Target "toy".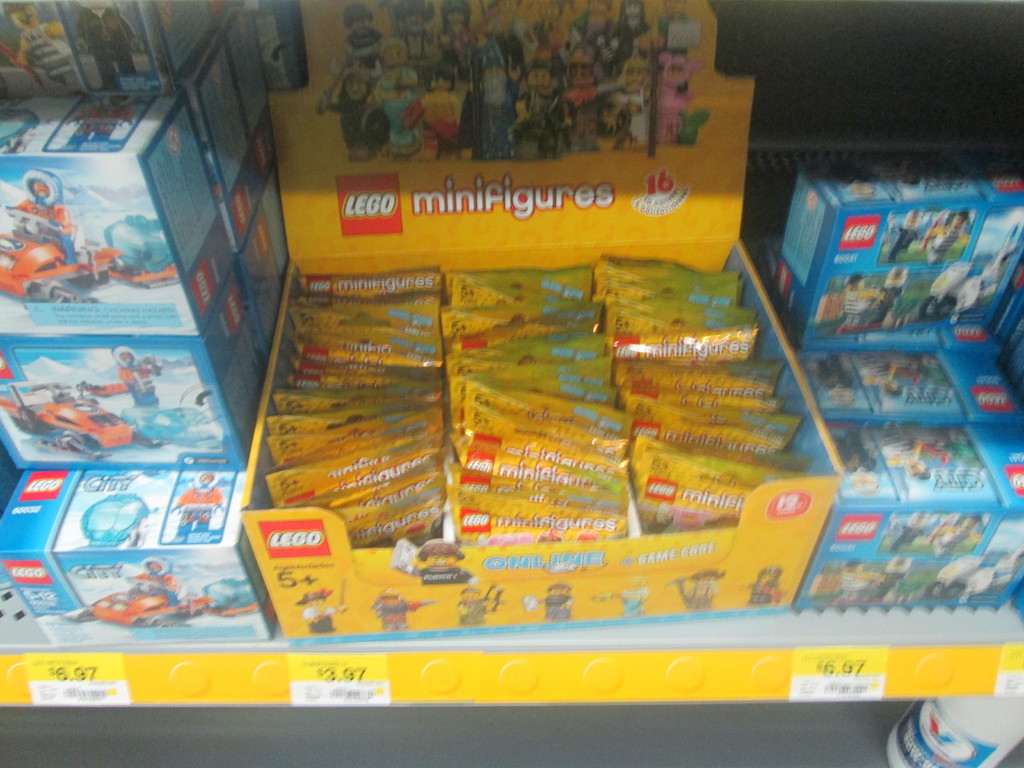
Target region: BBox(75, 0, 141, 94).
